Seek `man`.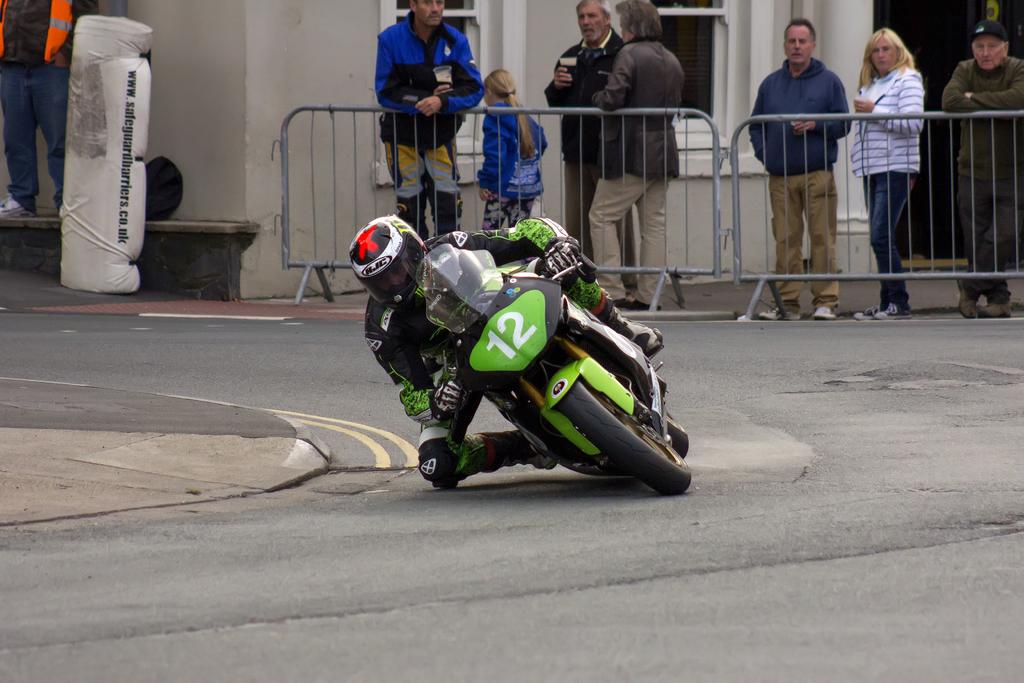
<box>755,37,867,292</box>.
